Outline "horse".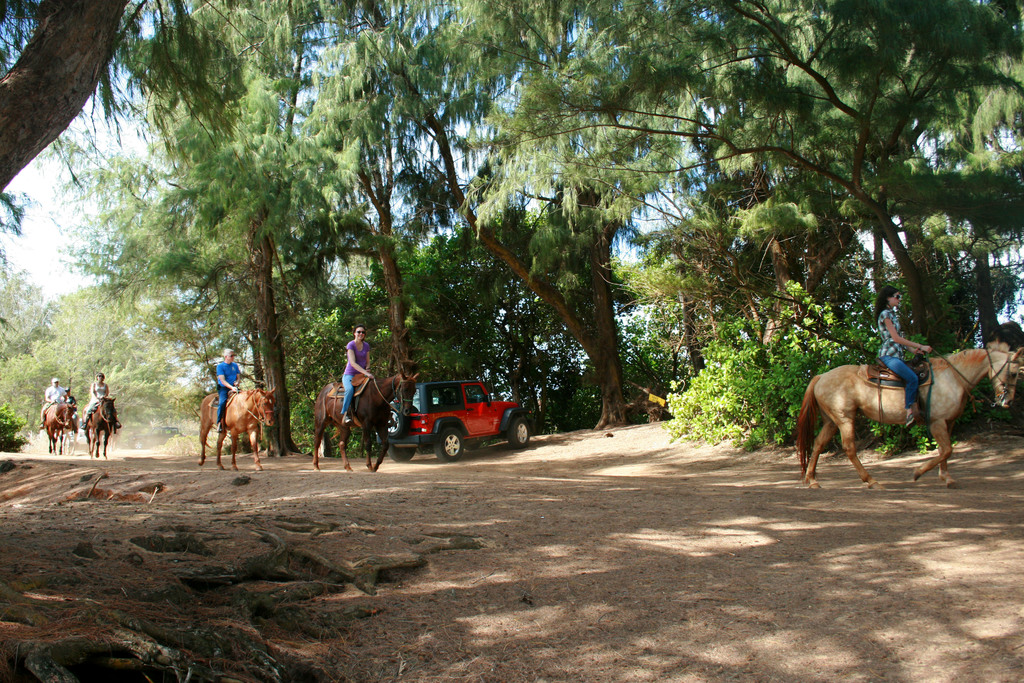
Outline: l=193, t=383, r=280, b=472.
